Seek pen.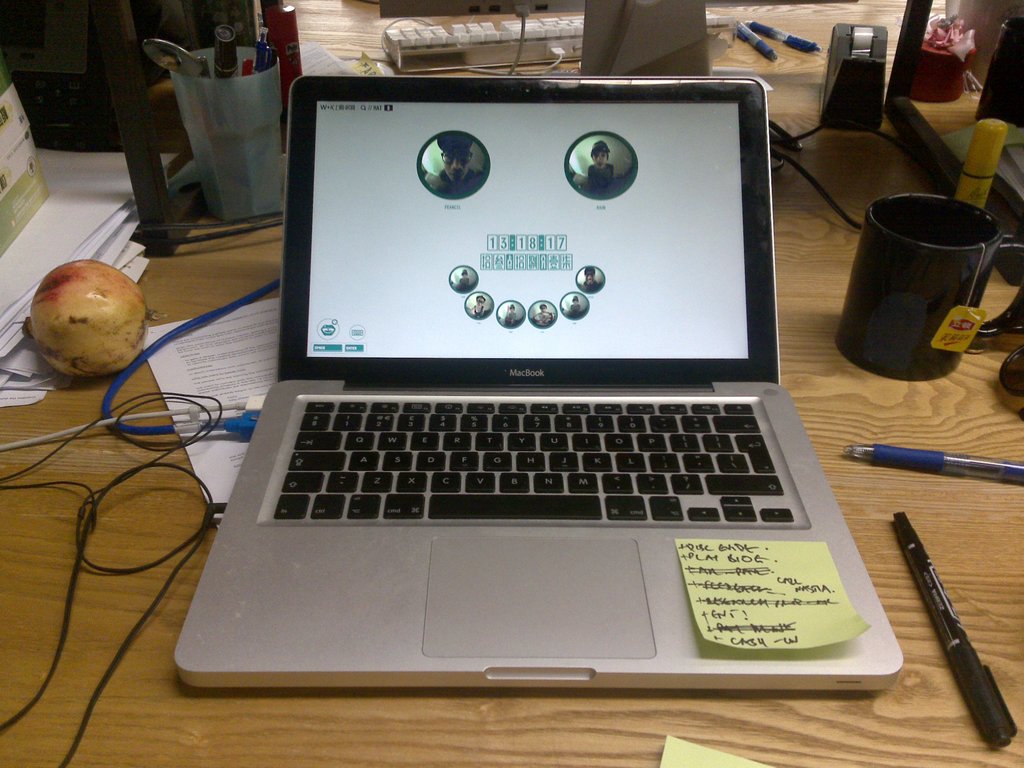
(838,444,1022,486).
